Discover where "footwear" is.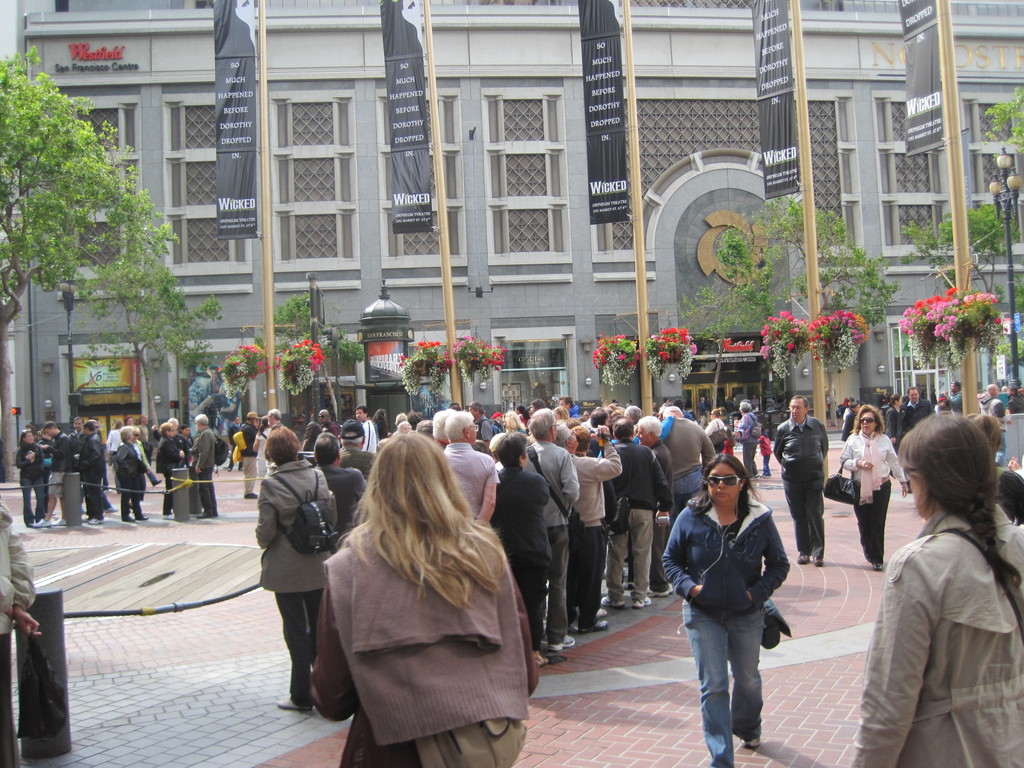
Discovered at (x1=815, y1=557, x2=826, y2=566).
